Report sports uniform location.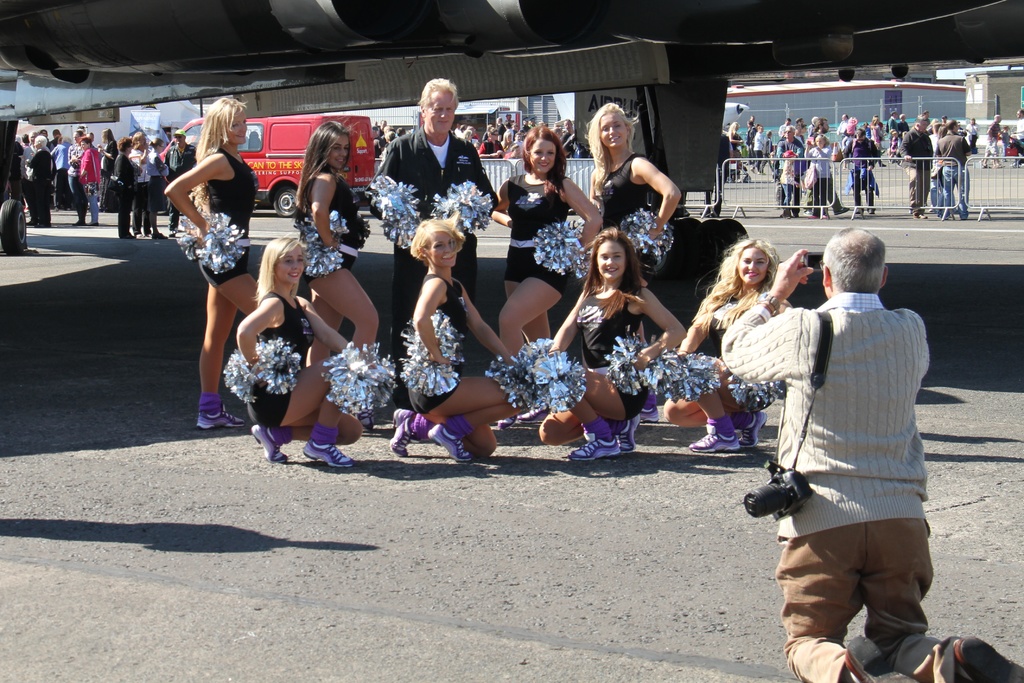
Report: x1=78 y1=146 x2=93 y2=215.
